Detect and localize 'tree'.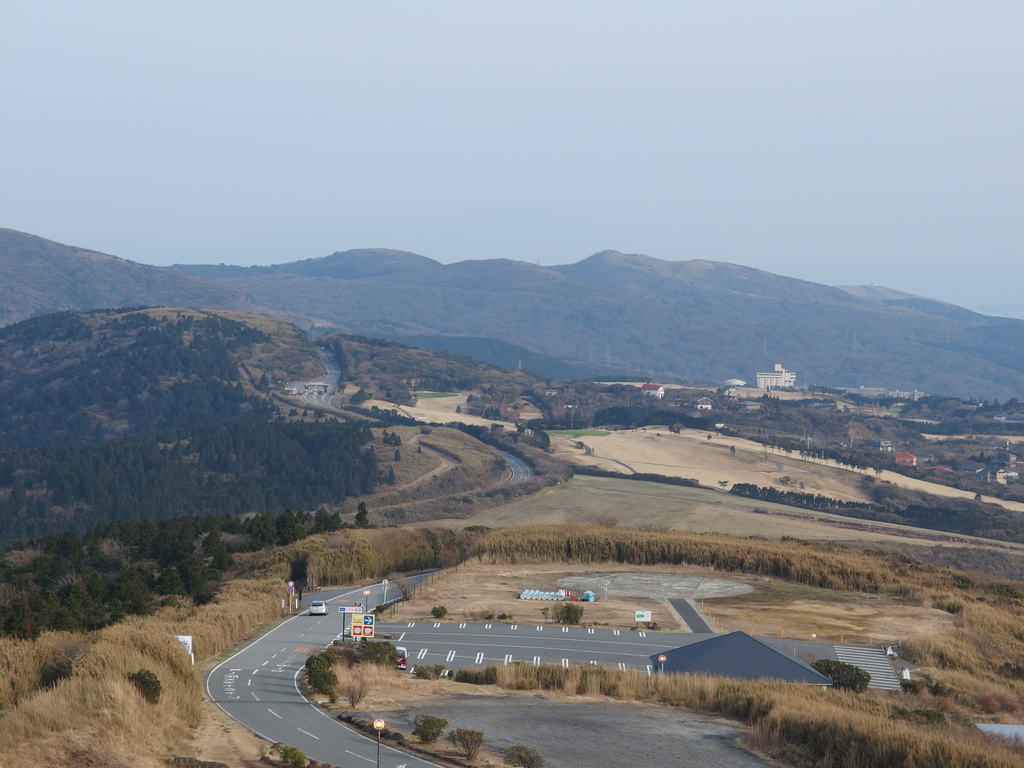
Localized at <bbox>415, 709, 444, 742</bbox>.
